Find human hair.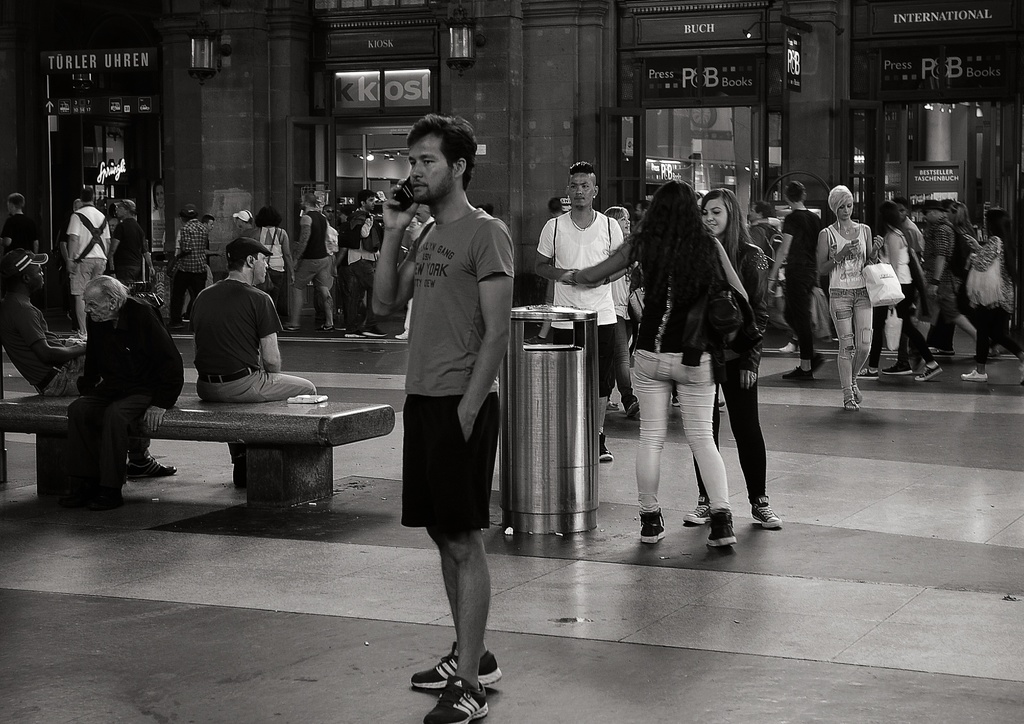
box=[700, 187, 750, 273].
